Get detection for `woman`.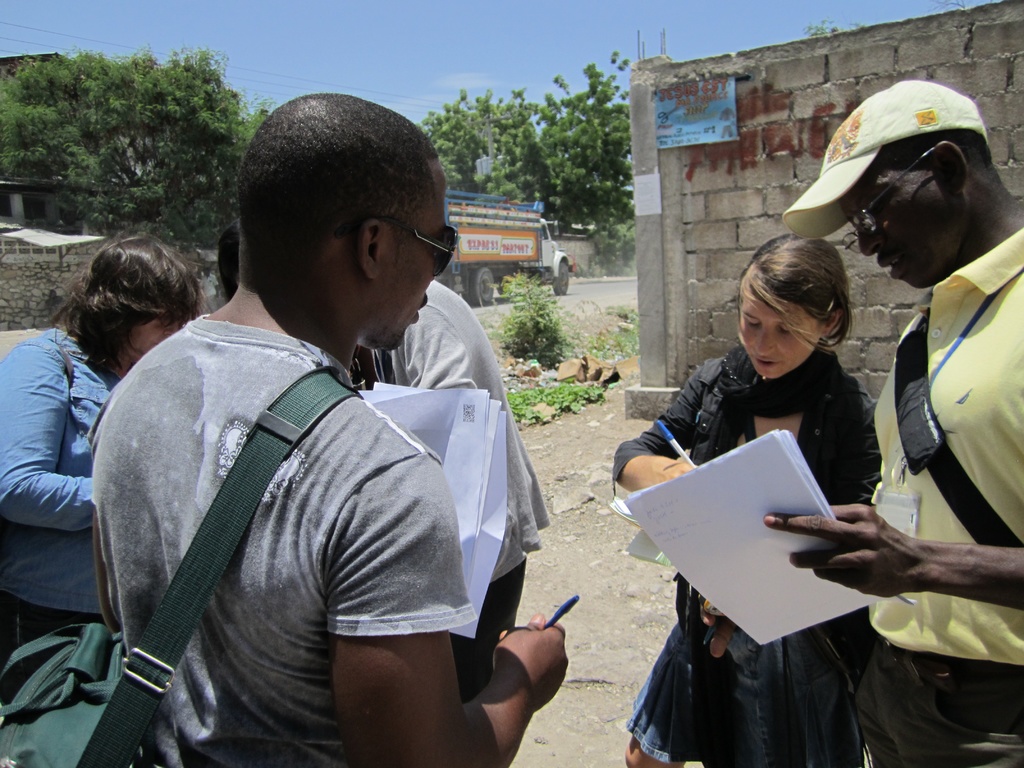
Detection: bbox=[620, 220, 941, 726].
